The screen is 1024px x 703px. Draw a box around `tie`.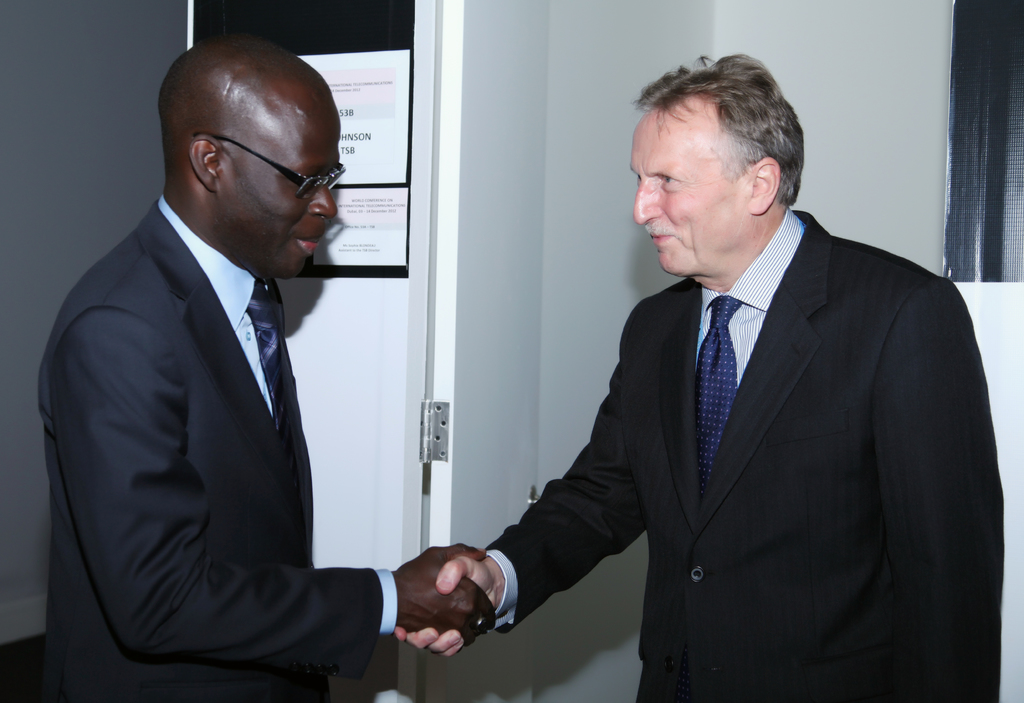
left=696, top=293, right=745, bottom=499.
